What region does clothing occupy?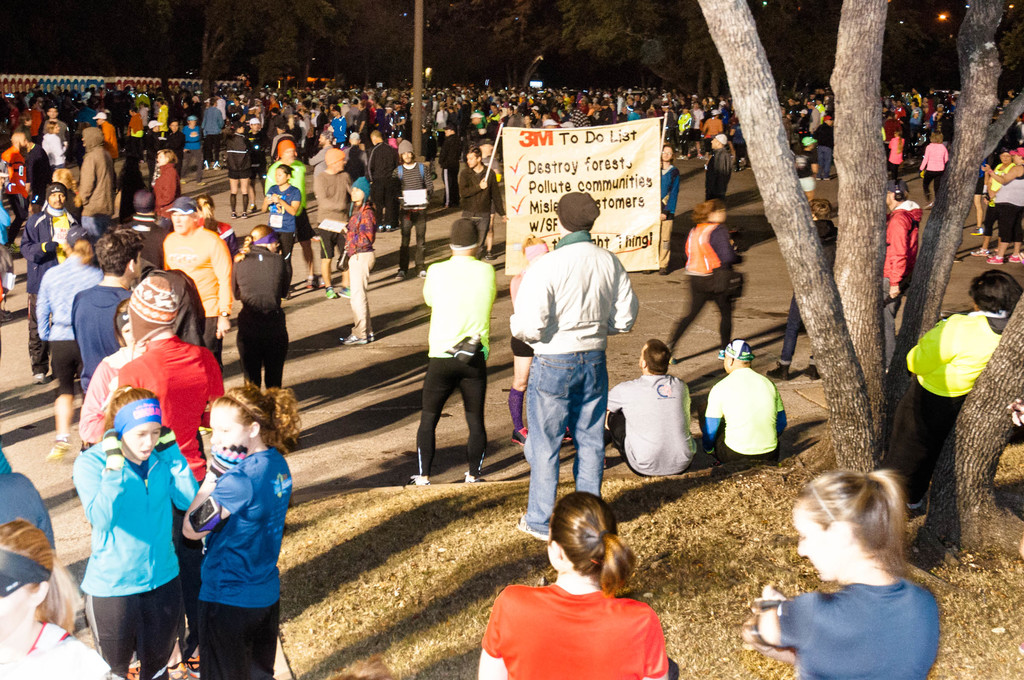
bbox(879, 200, 923, 368).
